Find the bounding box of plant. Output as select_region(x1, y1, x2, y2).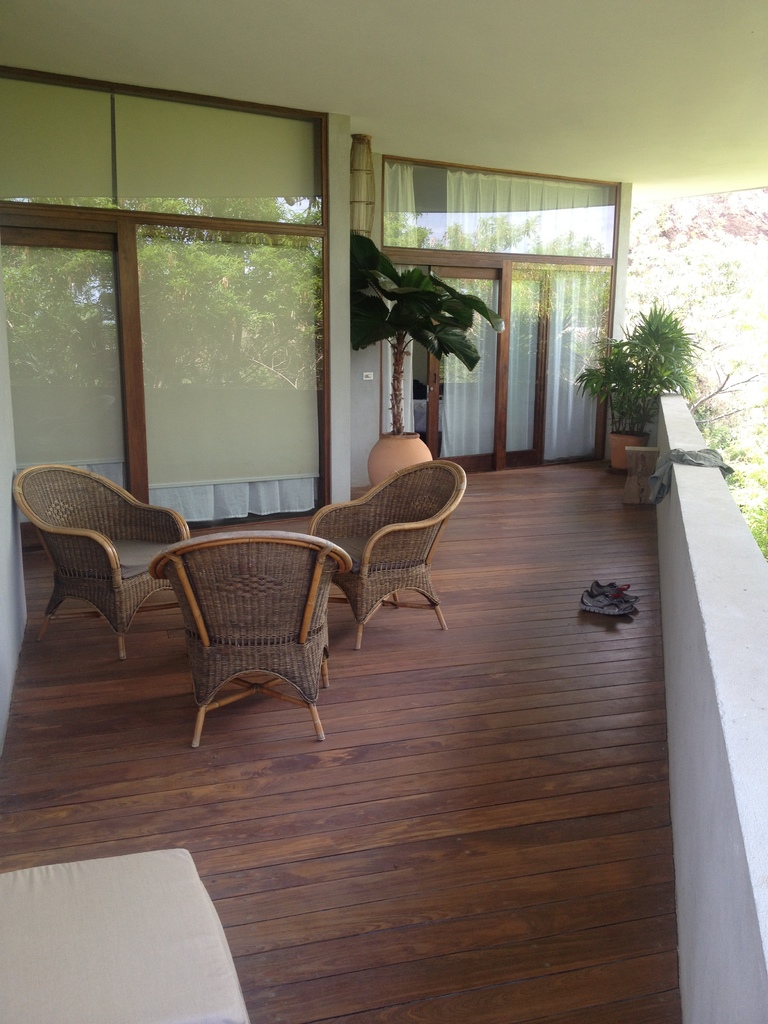
select_region(350, 226, 509, 434).
